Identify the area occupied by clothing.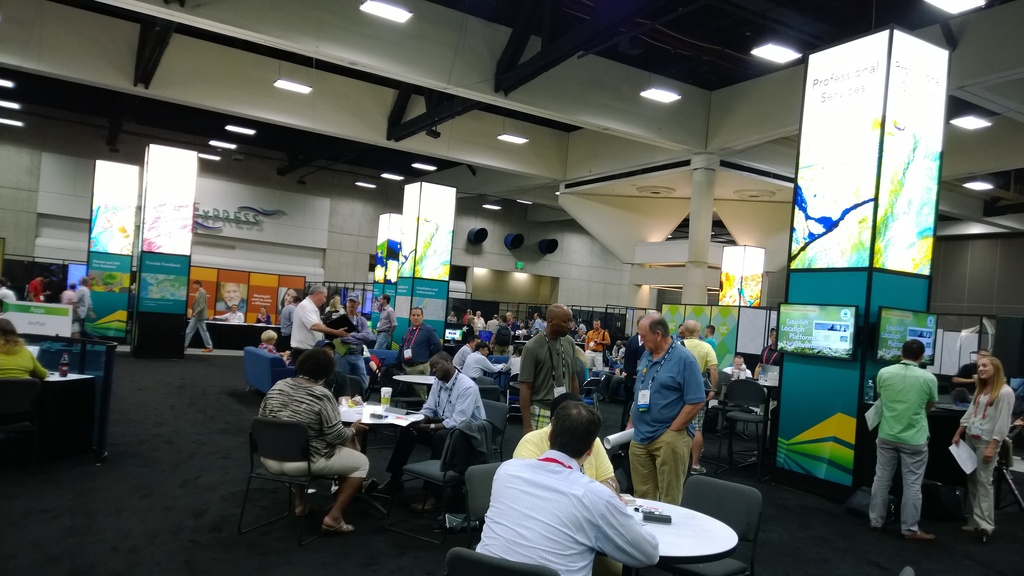
Area: (867,346,938,533).
